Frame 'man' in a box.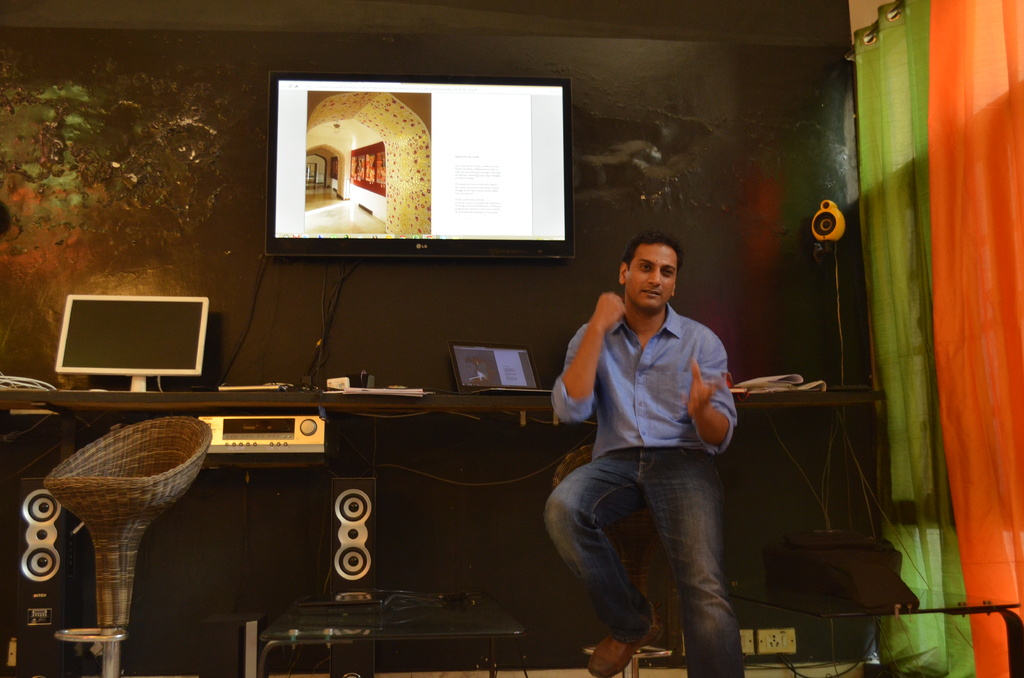
<bbox>529, 223, 760, 659</bbox>.
